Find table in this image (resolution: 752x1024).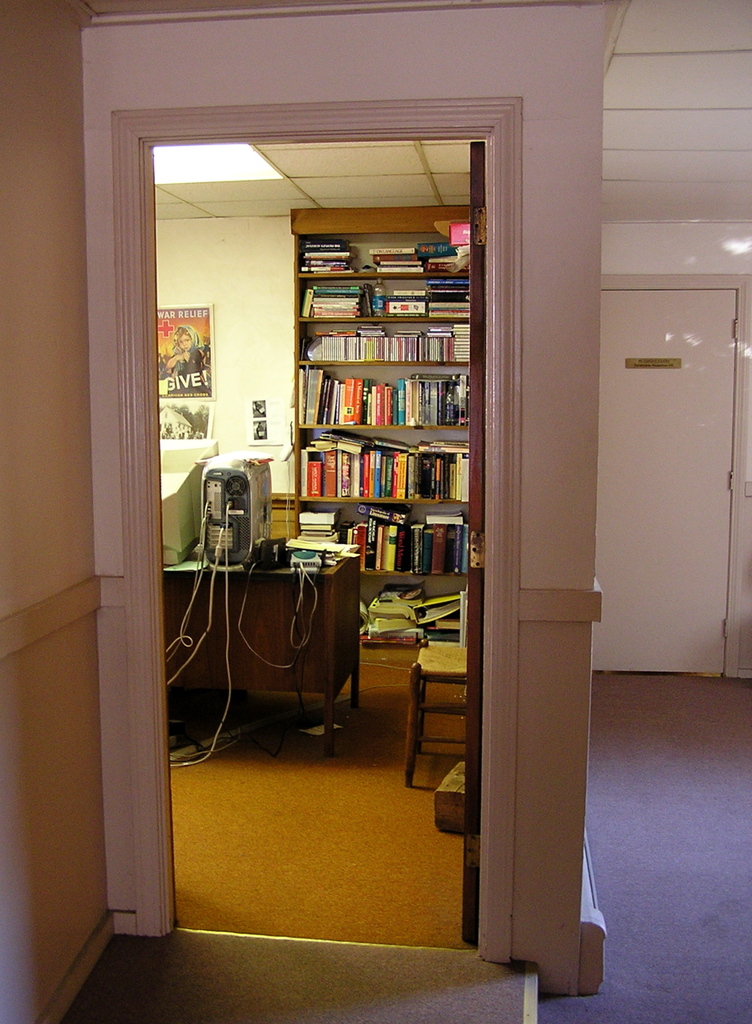
(166, 547, 352, 755).
